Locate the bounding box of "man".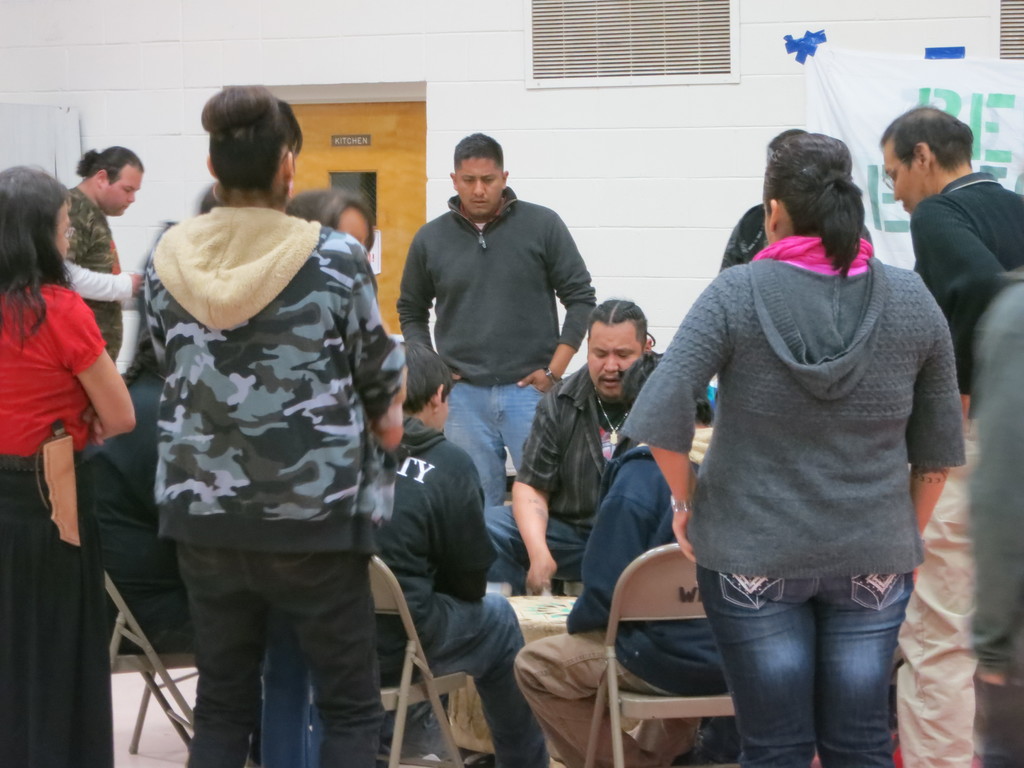
Bounding box: rect(397, 144, 620, 461).
